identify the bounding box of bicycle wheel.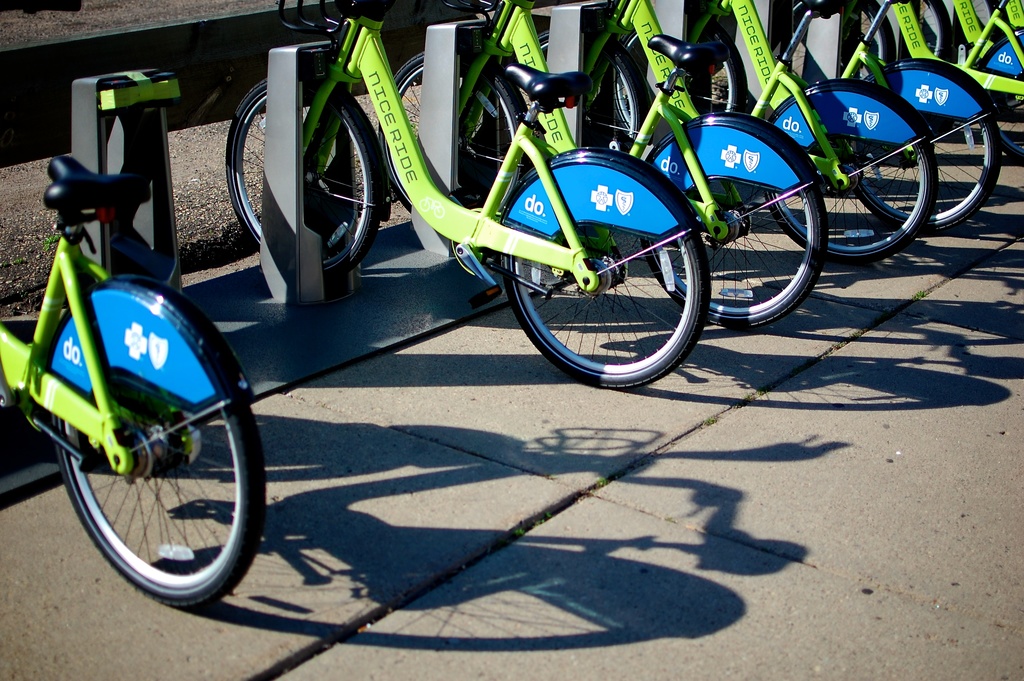
rect(221, 69, 383, 283).
